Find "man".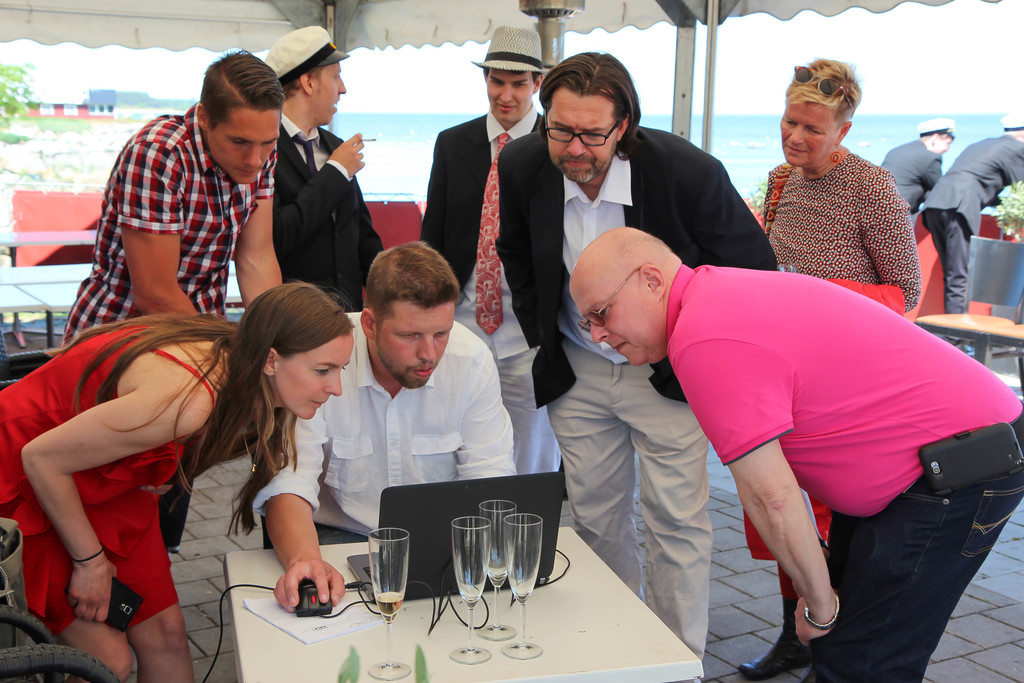
l=879, t=120, r=957, b=224.
